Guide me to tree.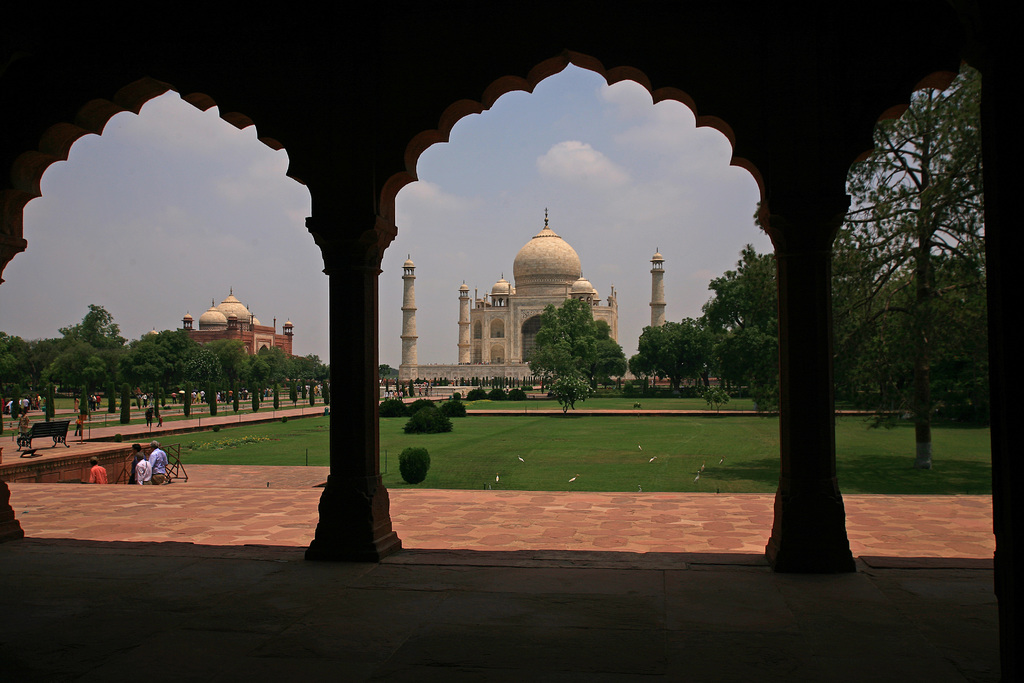
Guidance: 224/340/257/420.
